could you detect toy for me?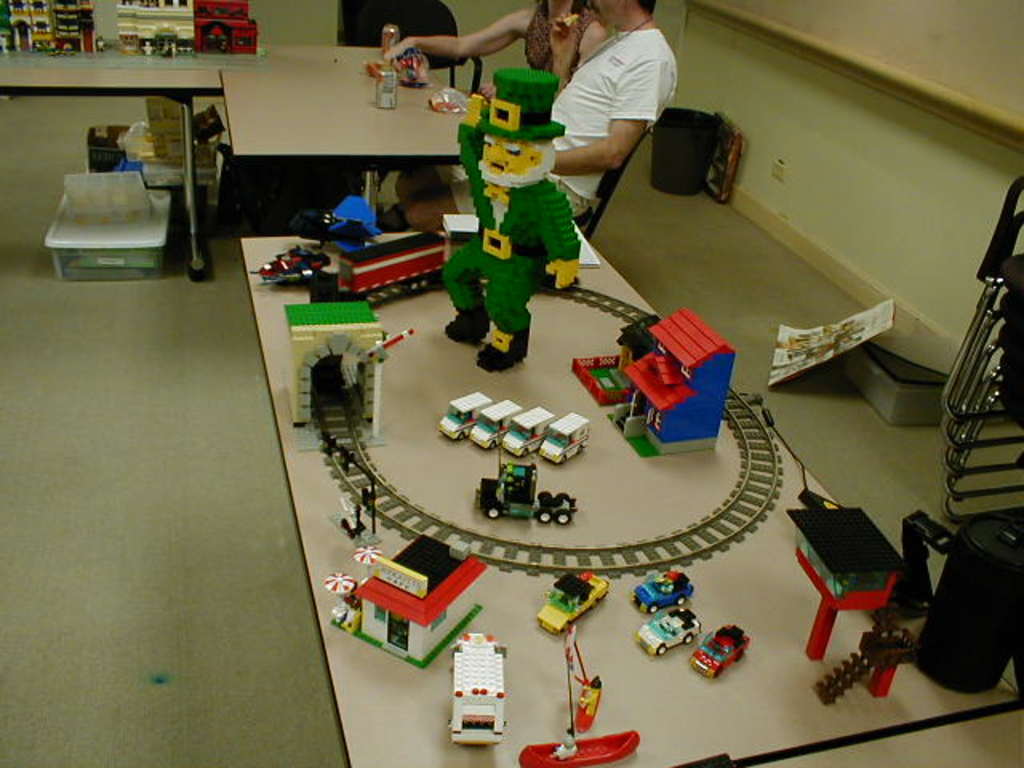
Detection result: (502,403,557,454).
